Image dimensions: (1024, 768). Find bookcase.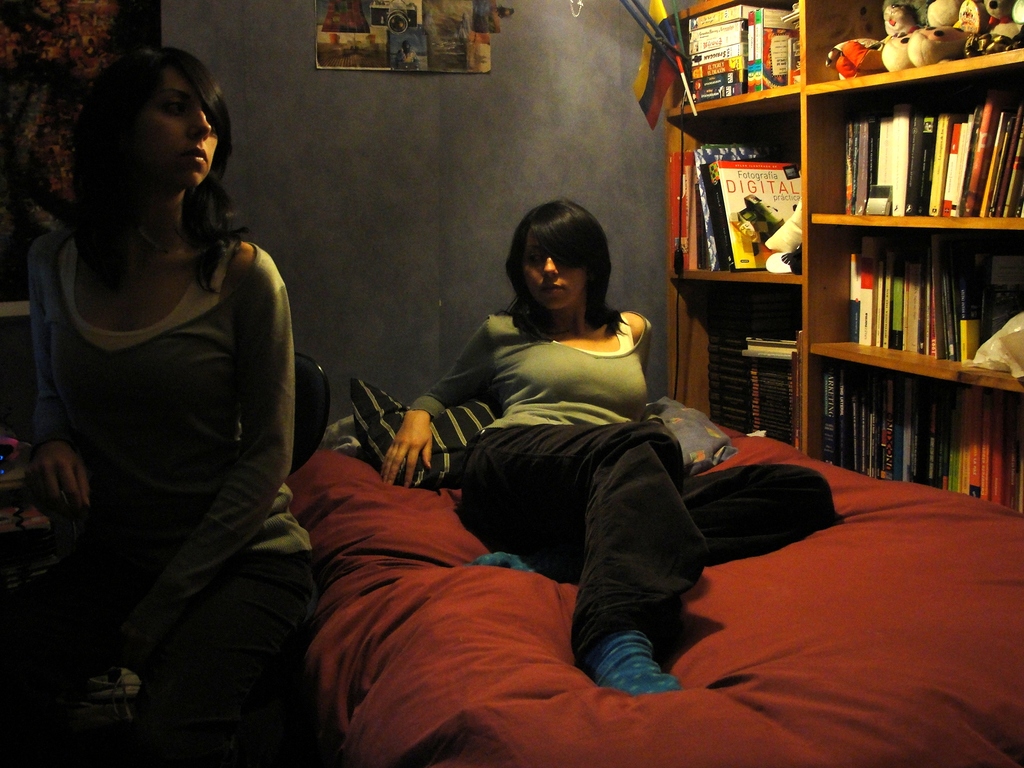
bbox=(661, 0, 1023, 508).
